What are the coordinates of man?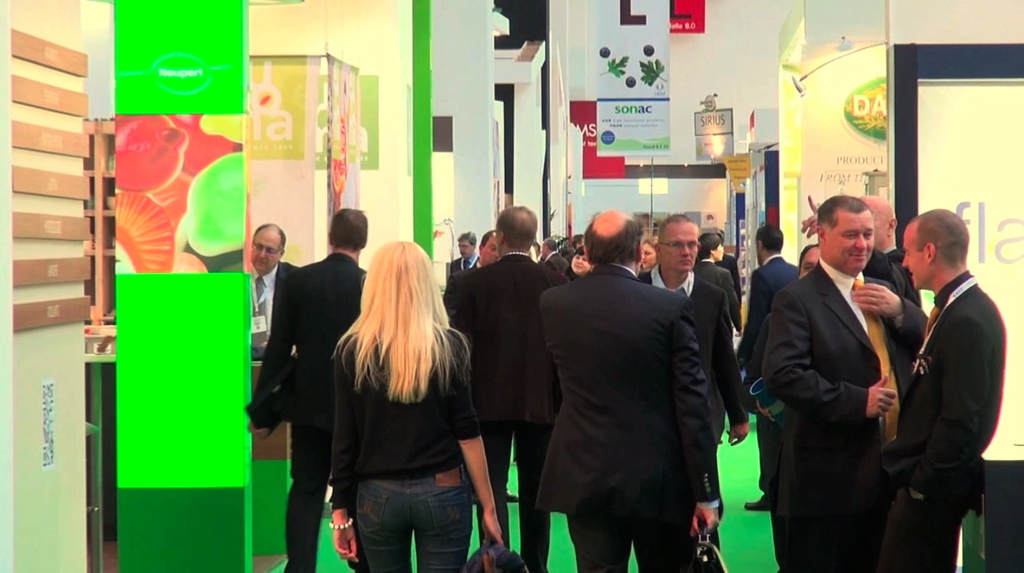
BBox(540, 238, 568, 274).
